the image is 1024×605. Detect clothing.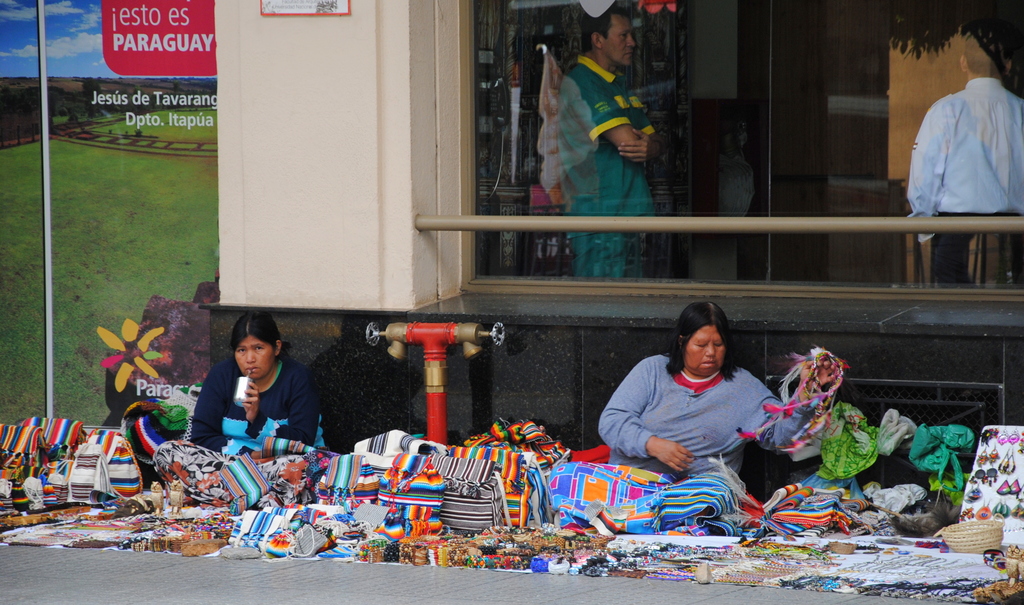
Detection: bbox=(906, 76, 1023, 291).
